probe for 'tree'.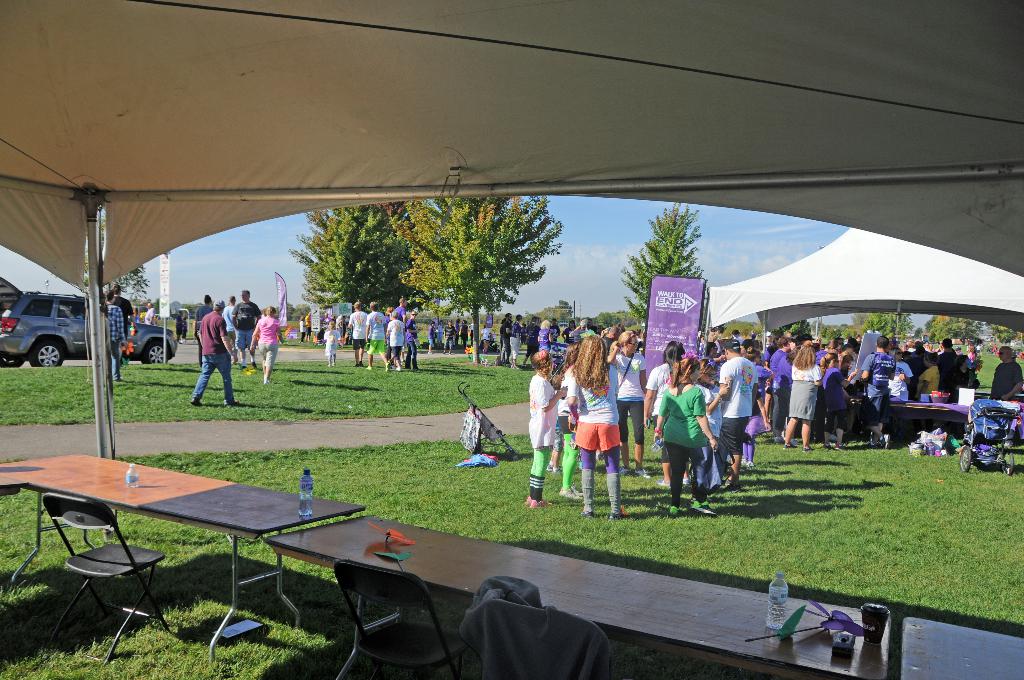
Probe result: 291:204:434:307.
